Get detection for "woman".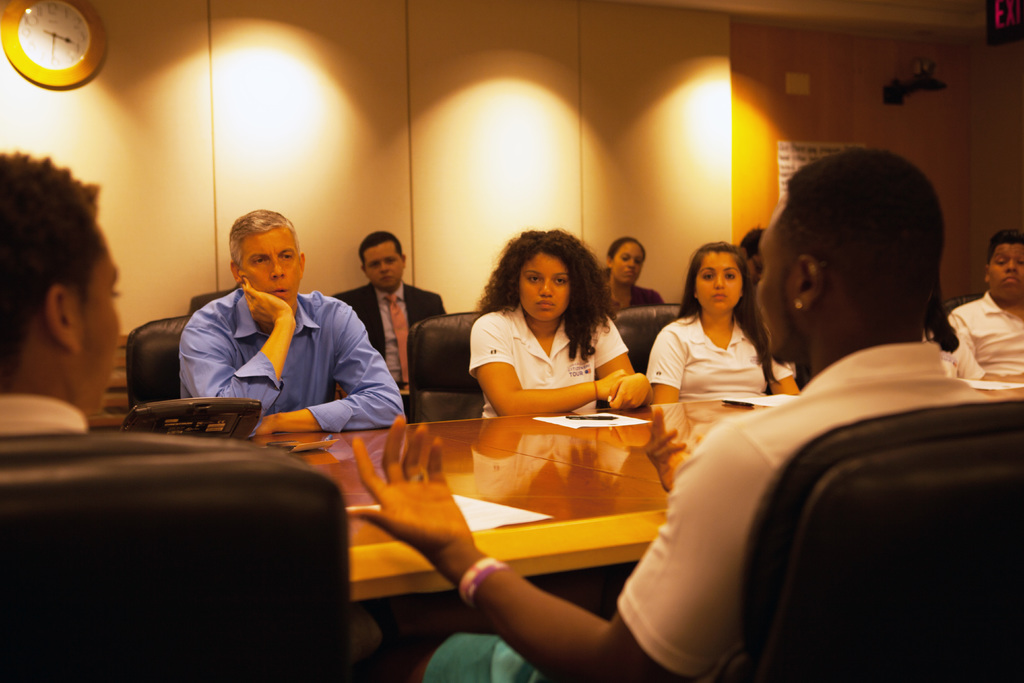
Detection: [left=599, top=228, right=670, bottom=317].
